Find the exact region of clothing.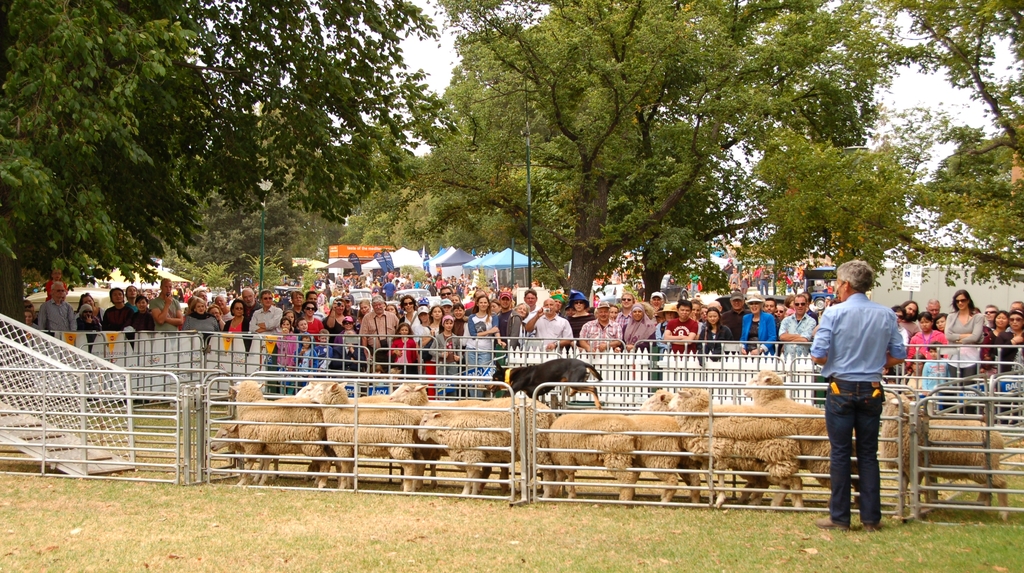
Exact region: region(1016, 336, 1023, 372).
